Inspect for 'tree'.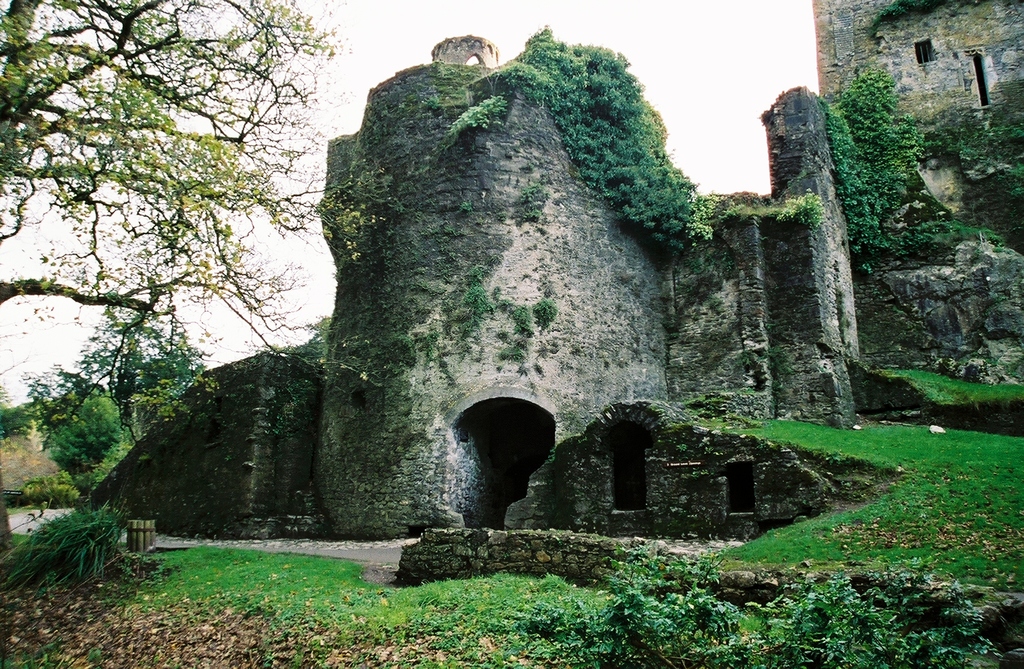
Inspection: bbox(25, 56, 307, 533).
